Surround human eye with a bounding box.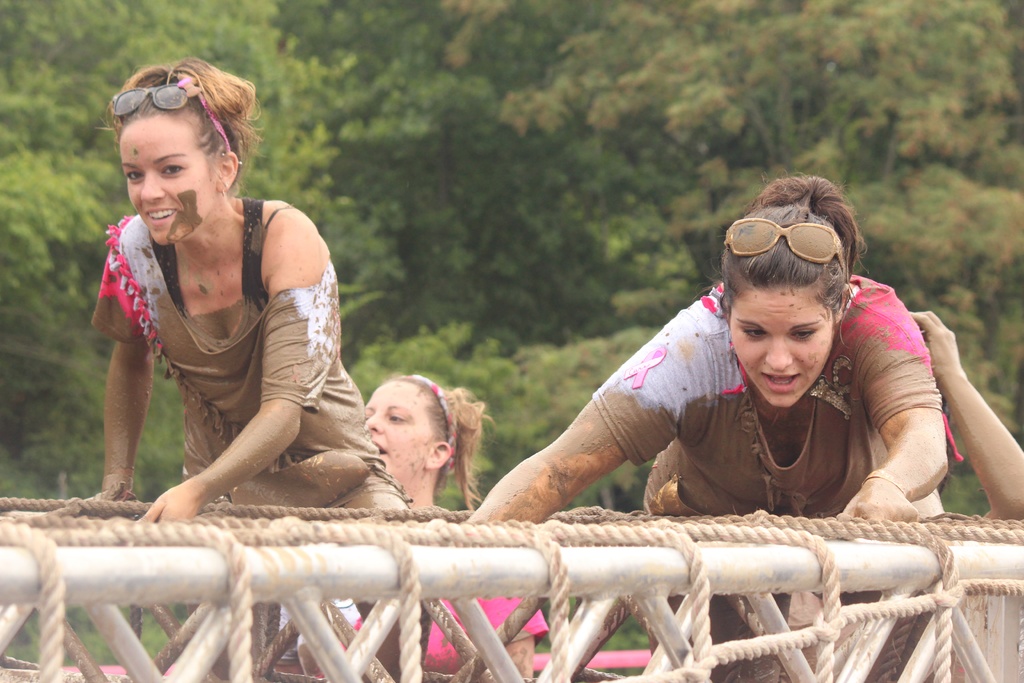
(388, 409, 408, 424).
